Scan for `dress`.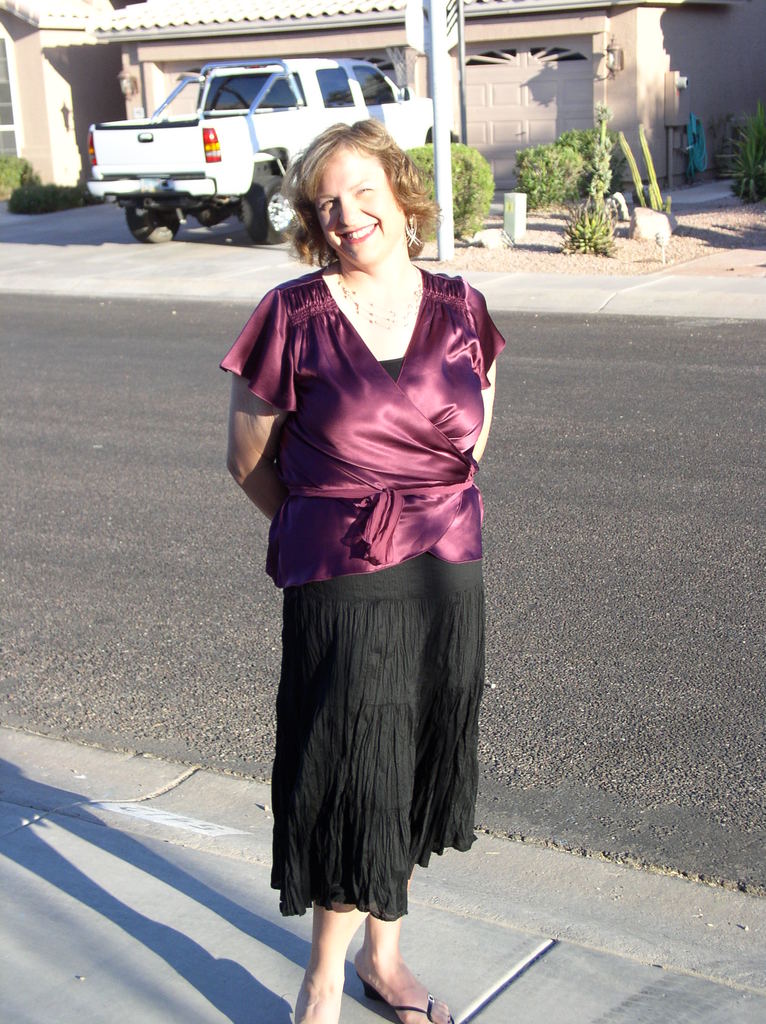
Scan result: <box>272,360,487,918</box>.
